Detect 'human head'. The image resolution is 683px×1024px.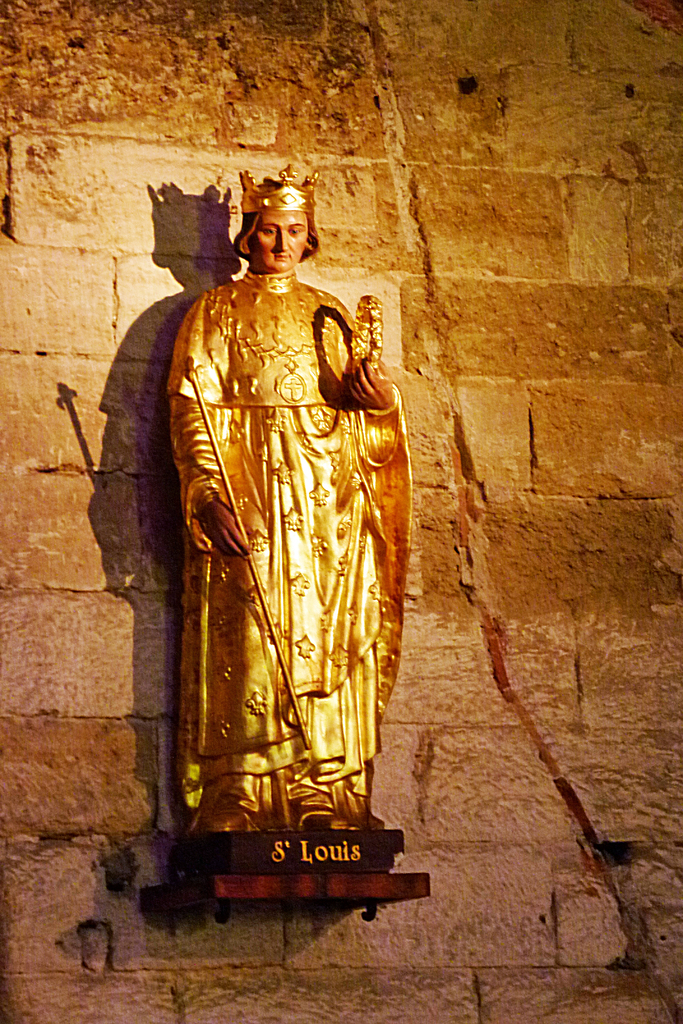
crop(217, 175, 323, 286).
